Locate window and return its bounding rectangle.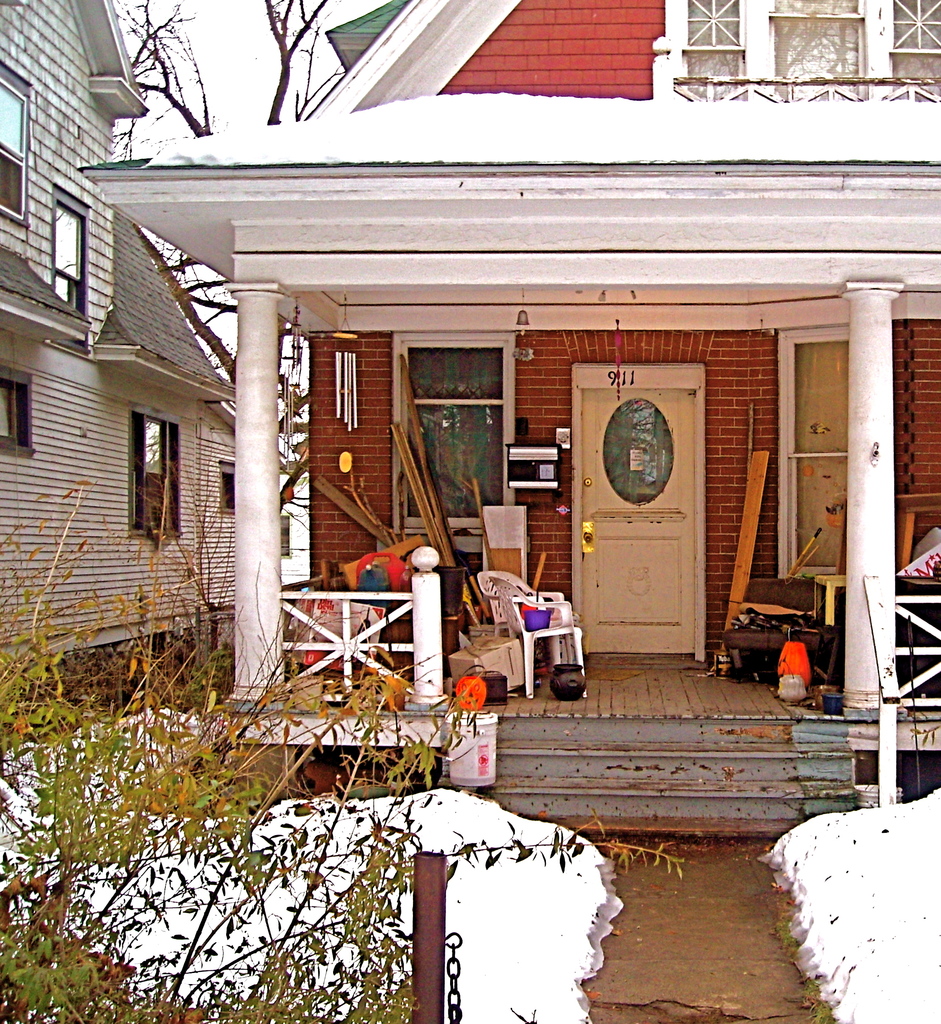
box=[0, 61, 29, 220].
